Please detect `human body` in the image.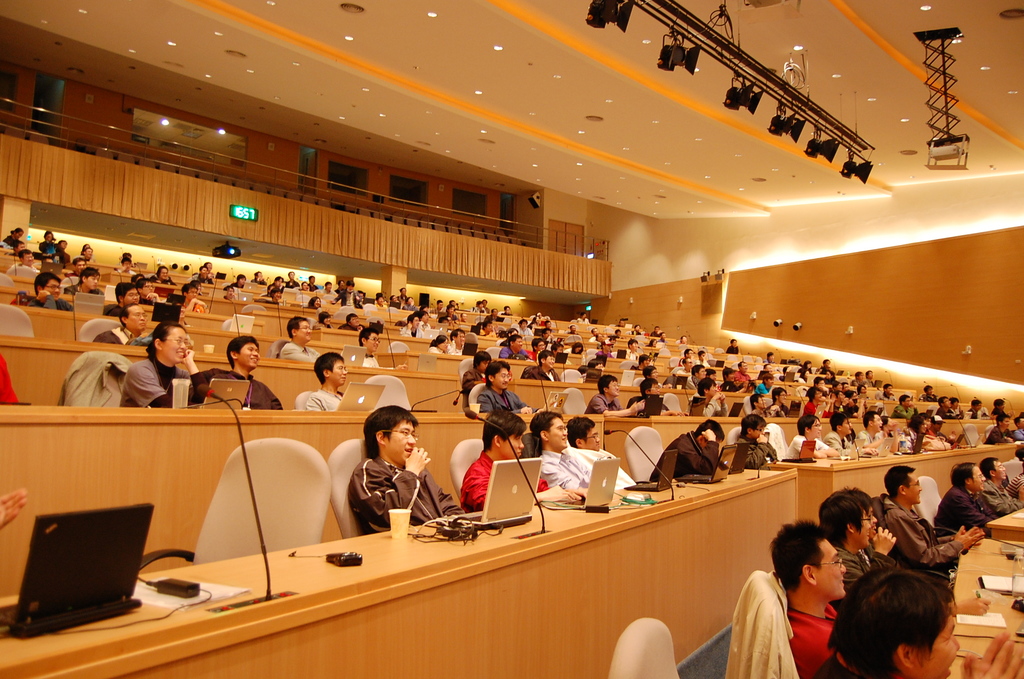
box(687, 364, 706, 391).
